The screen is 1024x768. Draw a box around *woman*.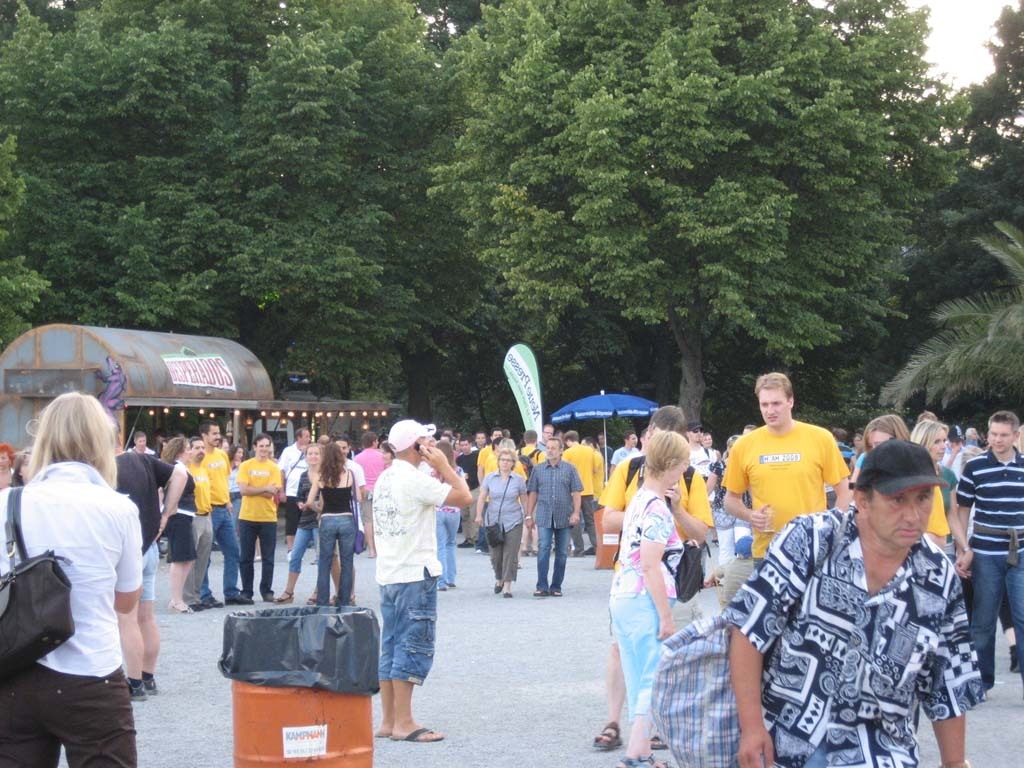
locate(284, 446, 342, 602).
